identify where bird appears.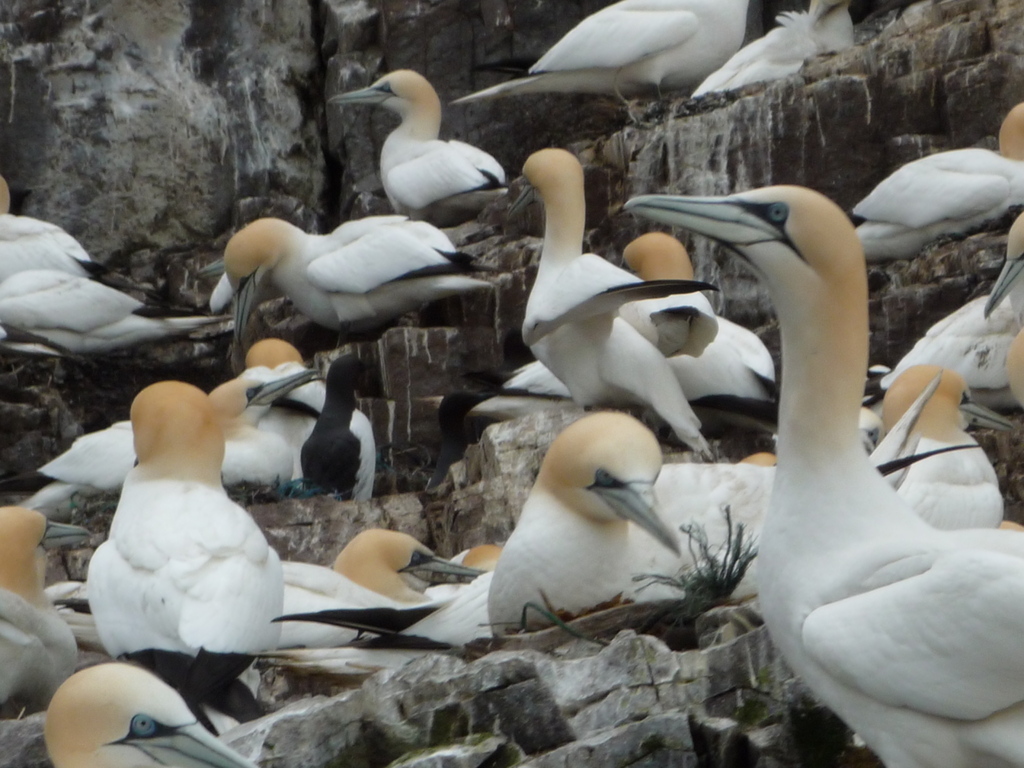
Appears at left=339, top=61, right=518, bottom=212.
